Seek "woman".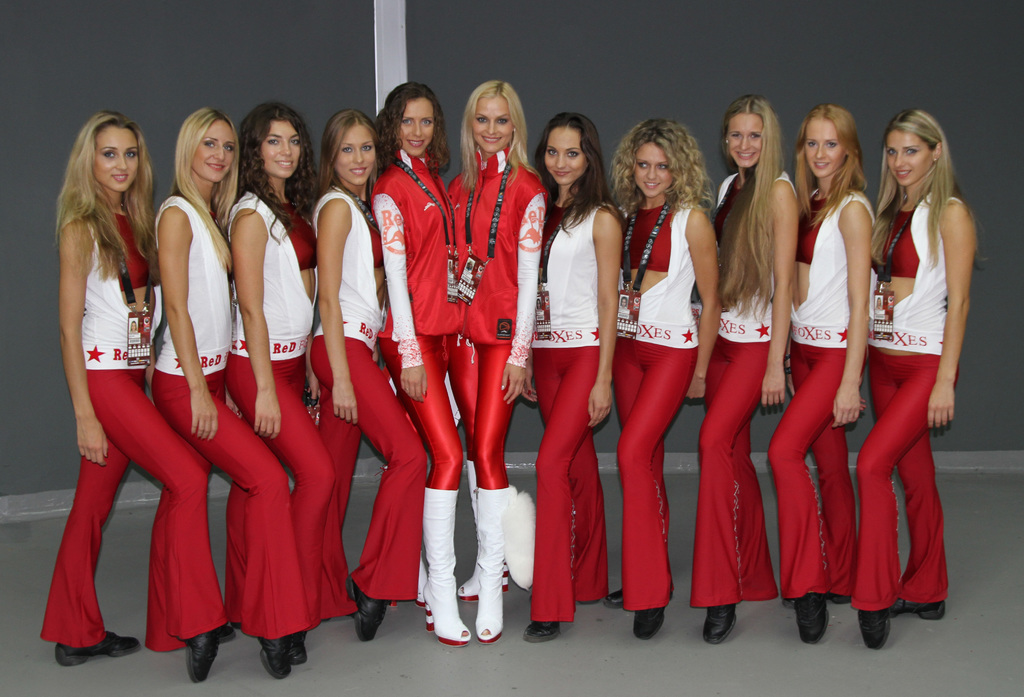
[x1=865, y1=109, x2=981, y2=653].
